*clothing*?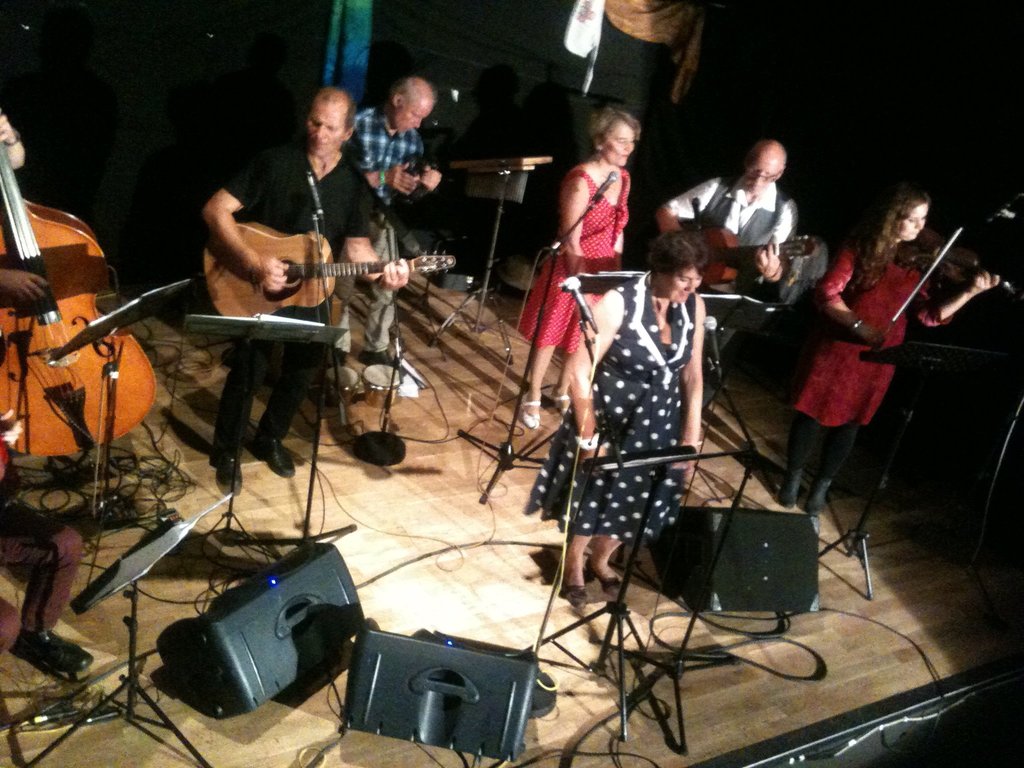
[524, 161, 642, 379]
